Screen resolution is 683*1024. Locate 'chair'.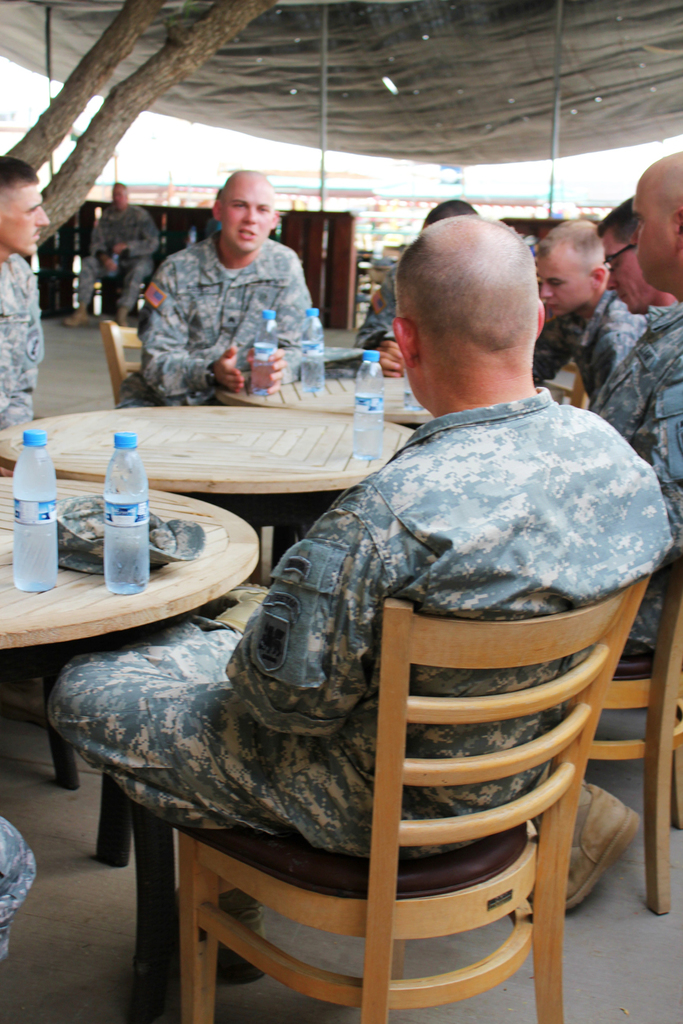
<bbox>96, 316, 155, 408</bbox>.
